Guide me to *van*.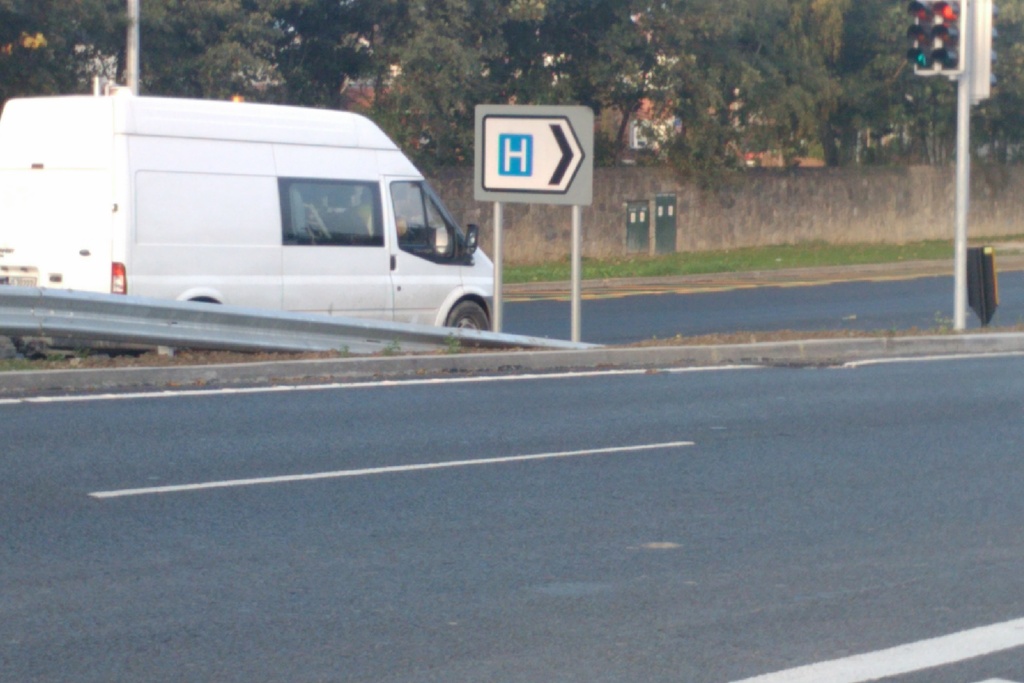
Guidance: x1=0 y1=75 x2=494 y2=356.
